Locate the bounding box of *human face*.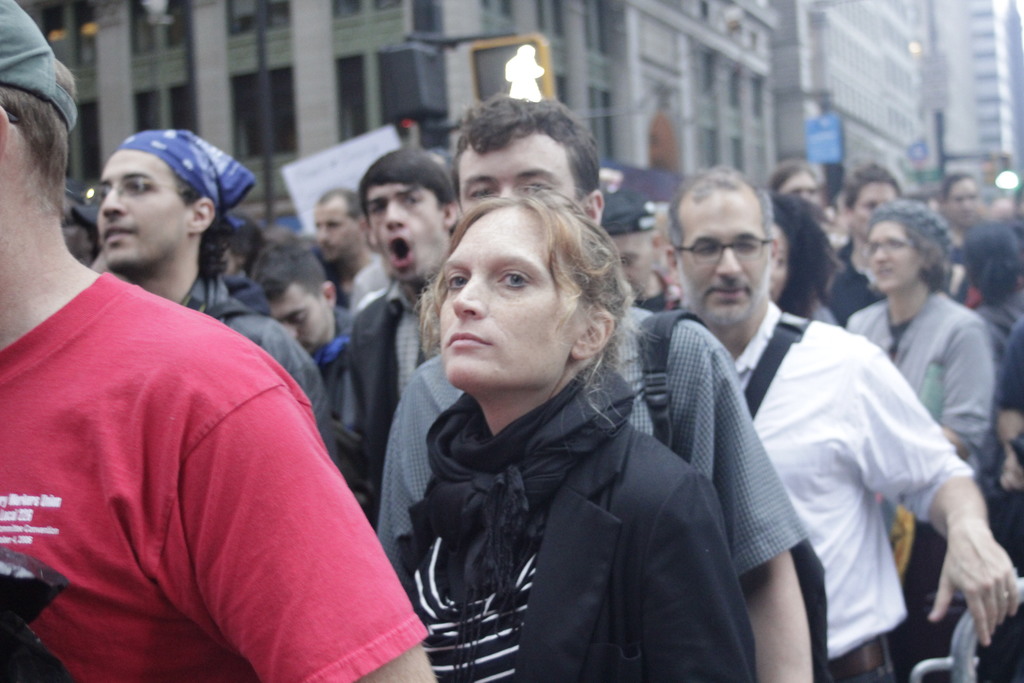
Bounding box: [855,180,900,242].
